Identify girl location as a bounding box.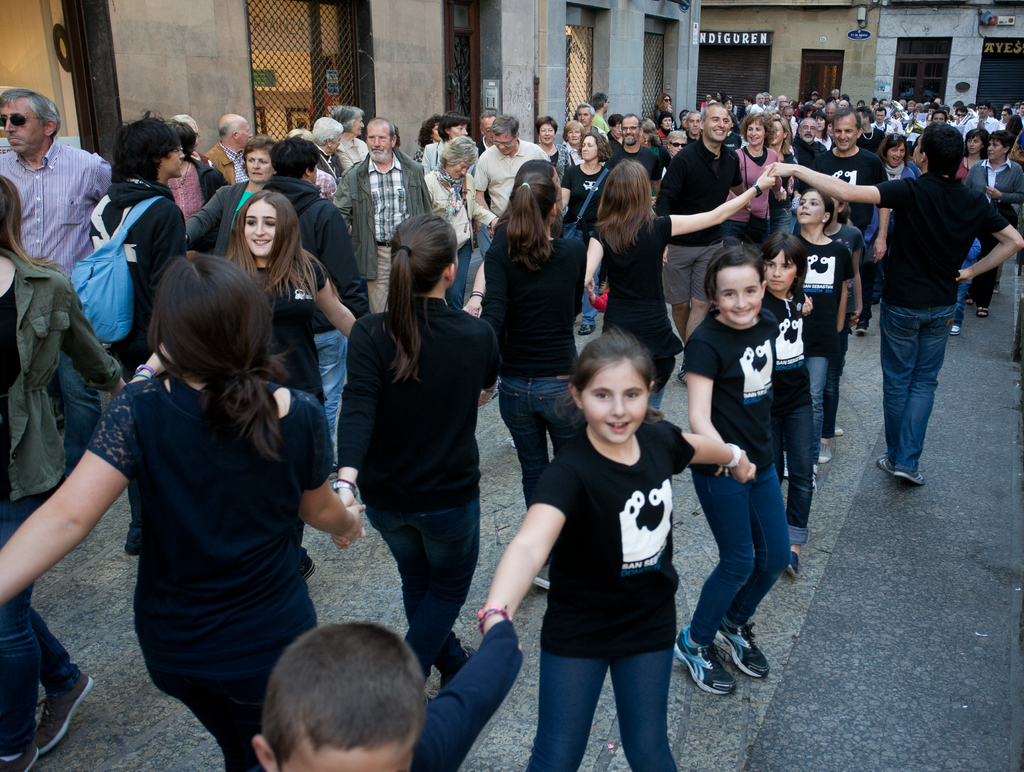
<region>0, 257, 367, 771</region>.
